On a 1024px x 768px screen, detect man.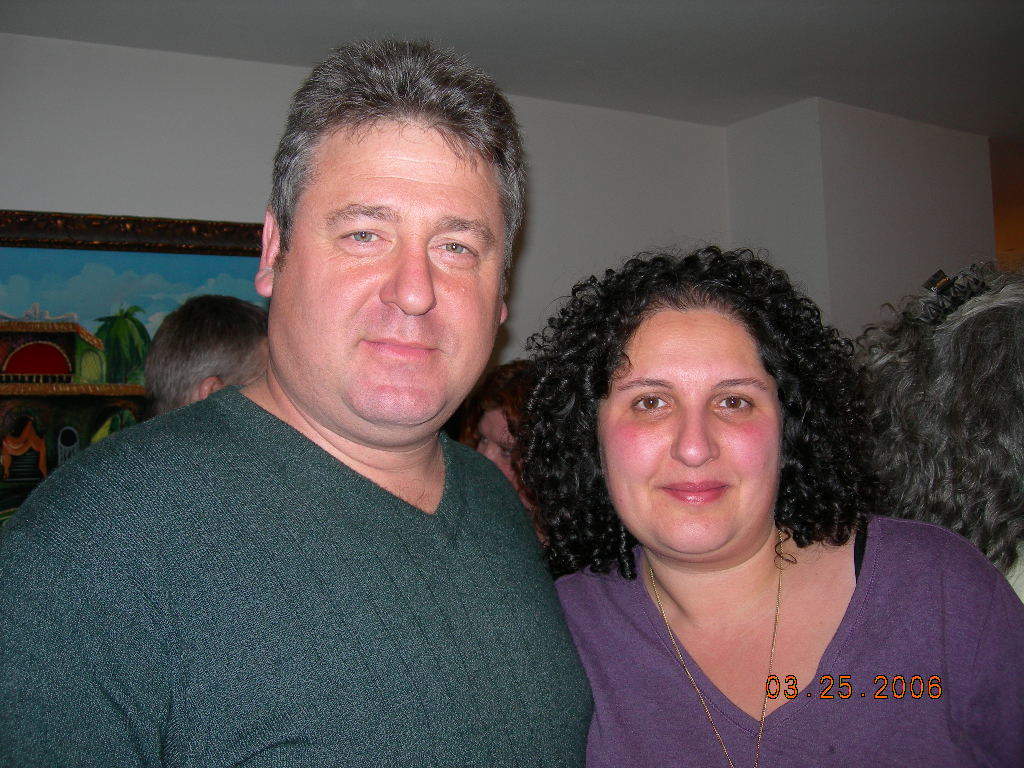
142, 287, 277, 420.
